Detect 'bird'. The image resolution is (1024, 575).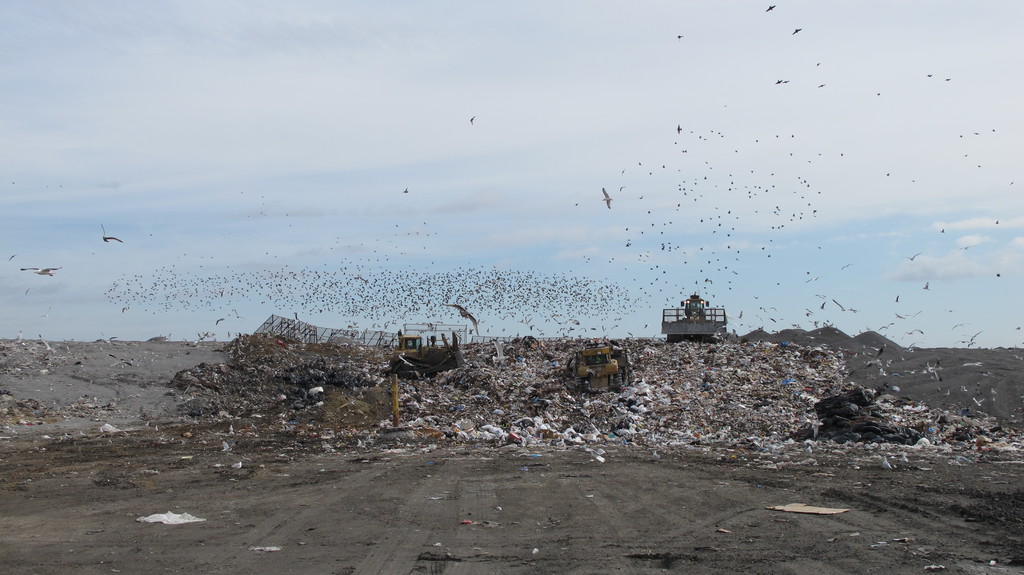
<box>101,225,121,243</box>.
